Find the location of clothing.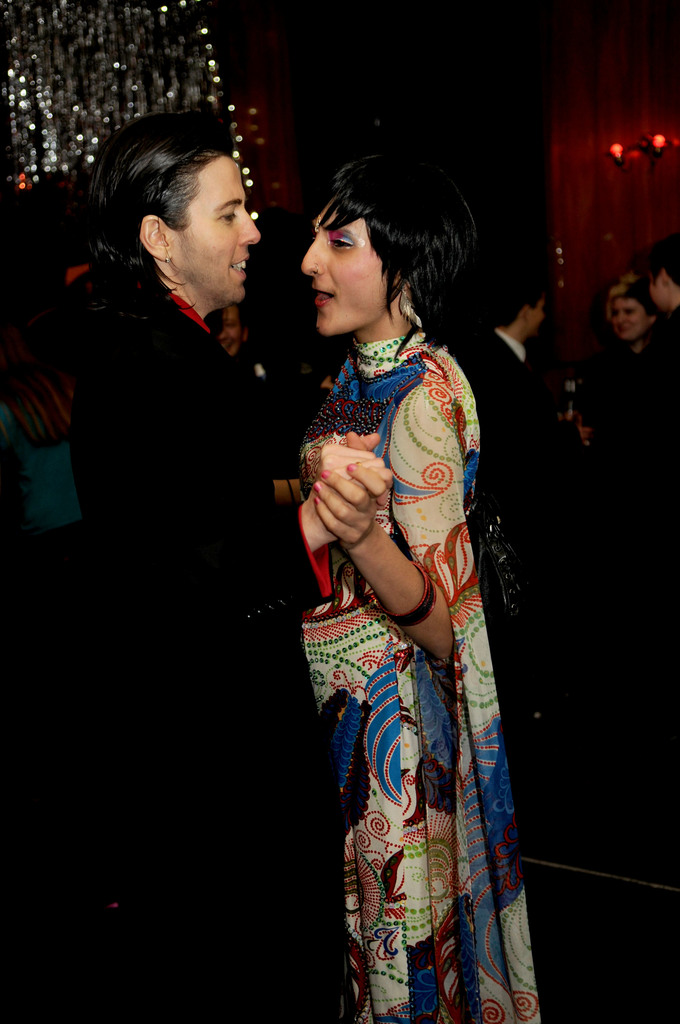
Location: (left=296, top=392, right=516, bottom=990).
